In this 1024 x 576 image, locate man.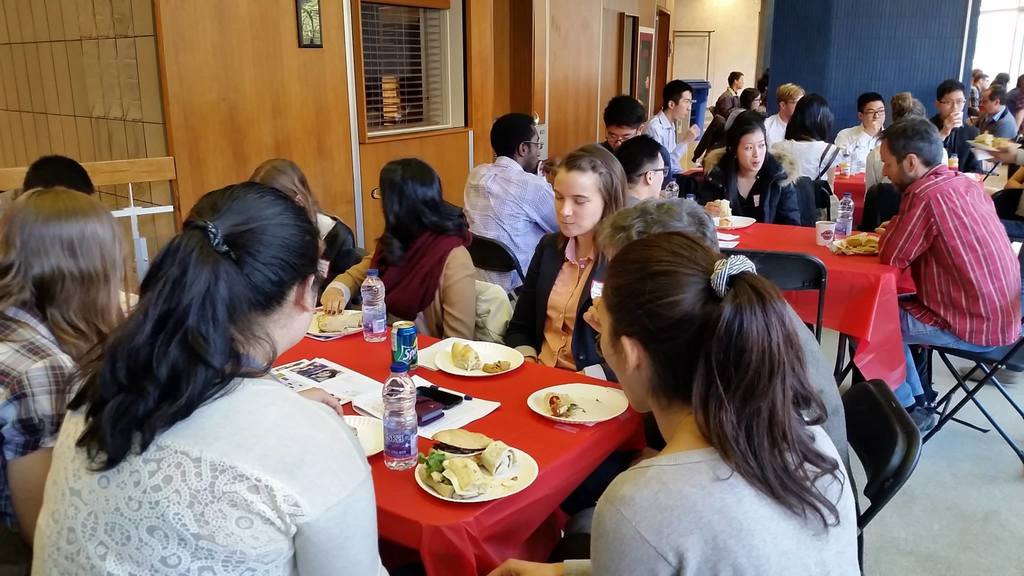
Bounding box: [left=834, top=92, right=888, bottom=172].
